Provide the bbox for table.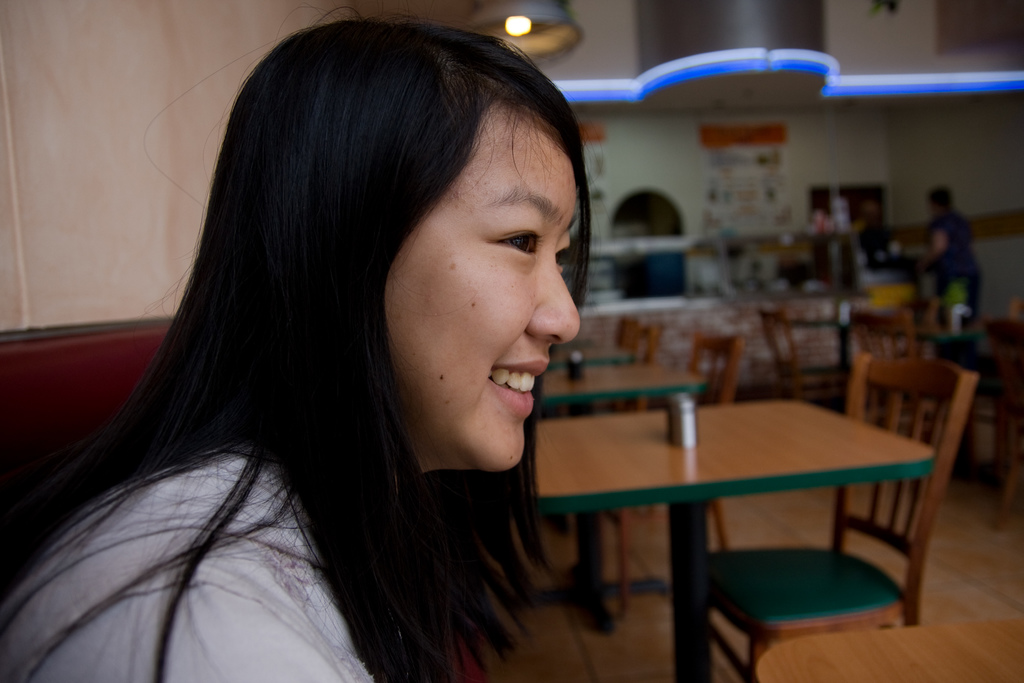
911:323:976:365.
